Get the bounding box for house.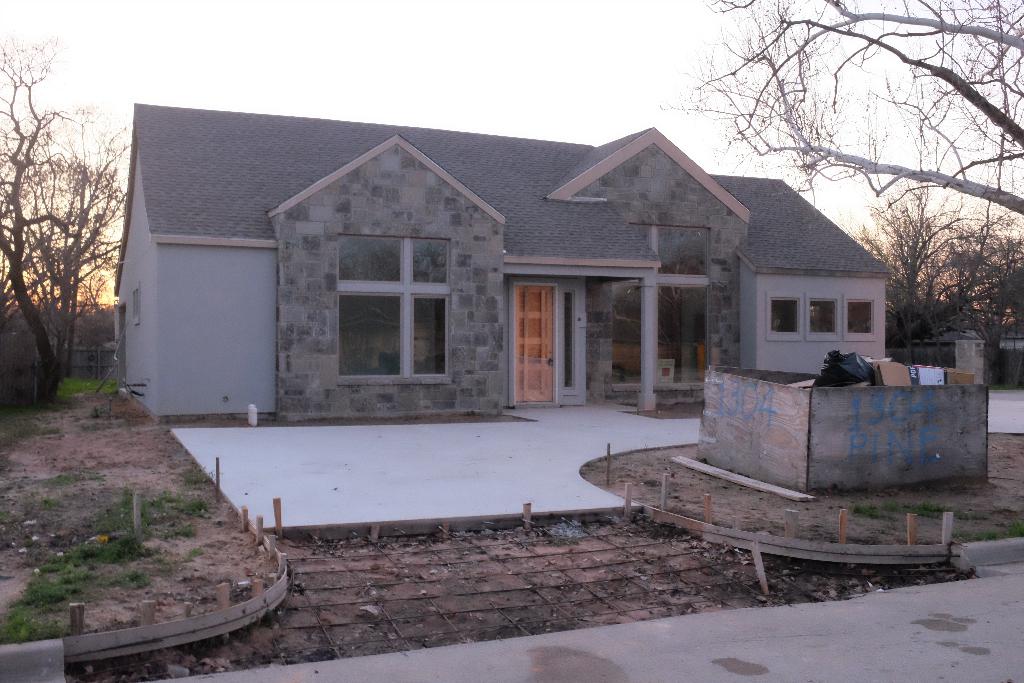
Rect(147, 89, 894, 461).
